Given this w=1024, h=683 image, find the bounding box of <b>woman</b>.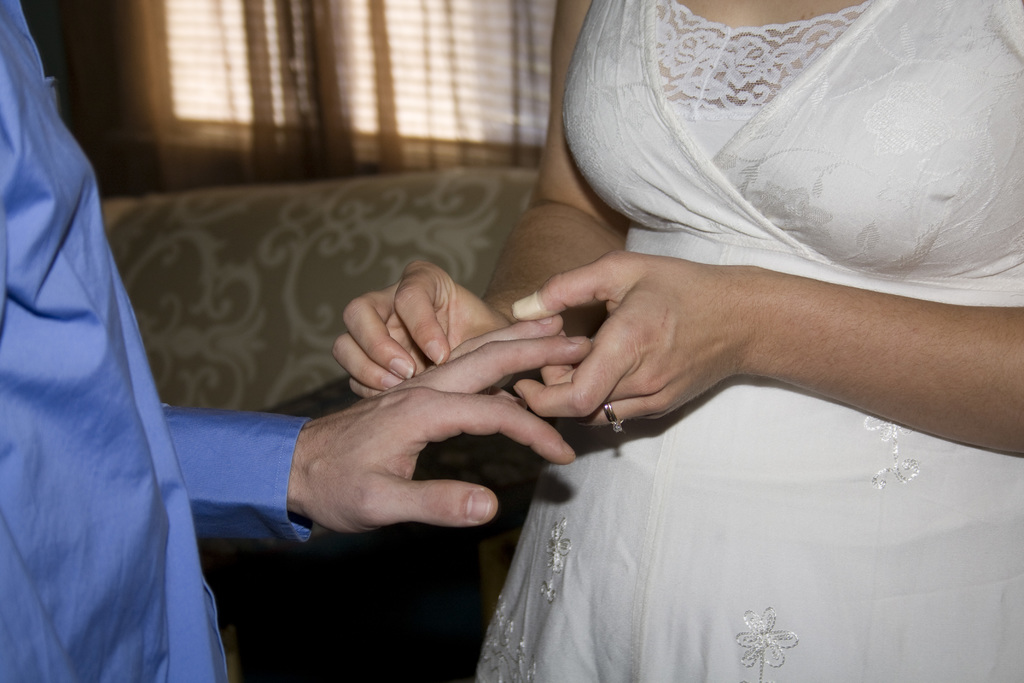
box=[332, 0, 1023, 682].
